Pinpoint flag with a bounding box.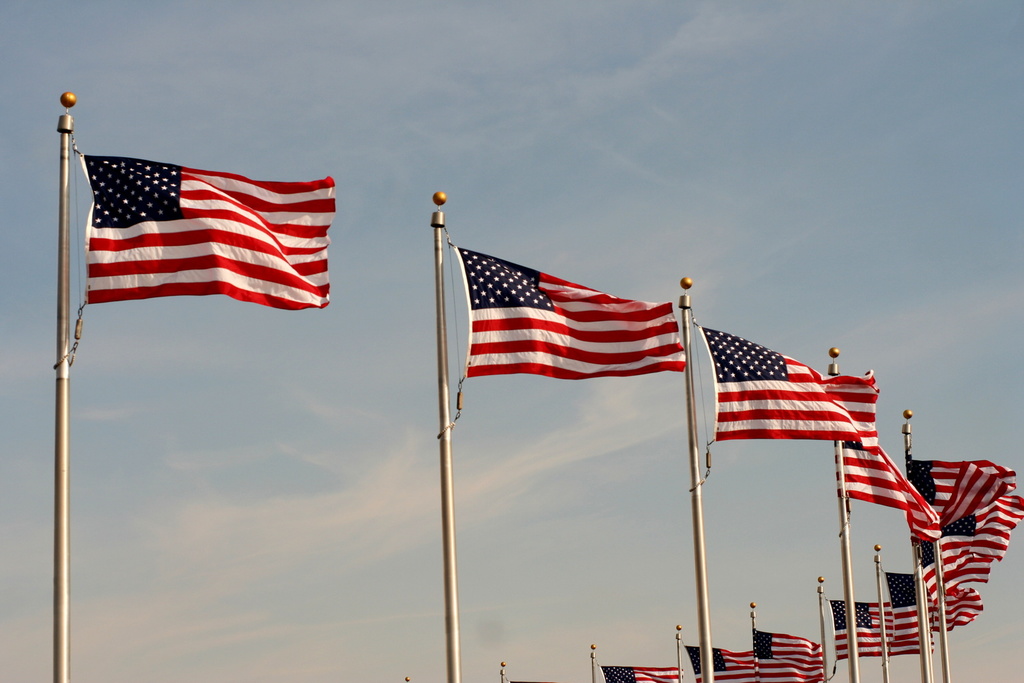
(left=847, top=428, right=944, bottom=544).
